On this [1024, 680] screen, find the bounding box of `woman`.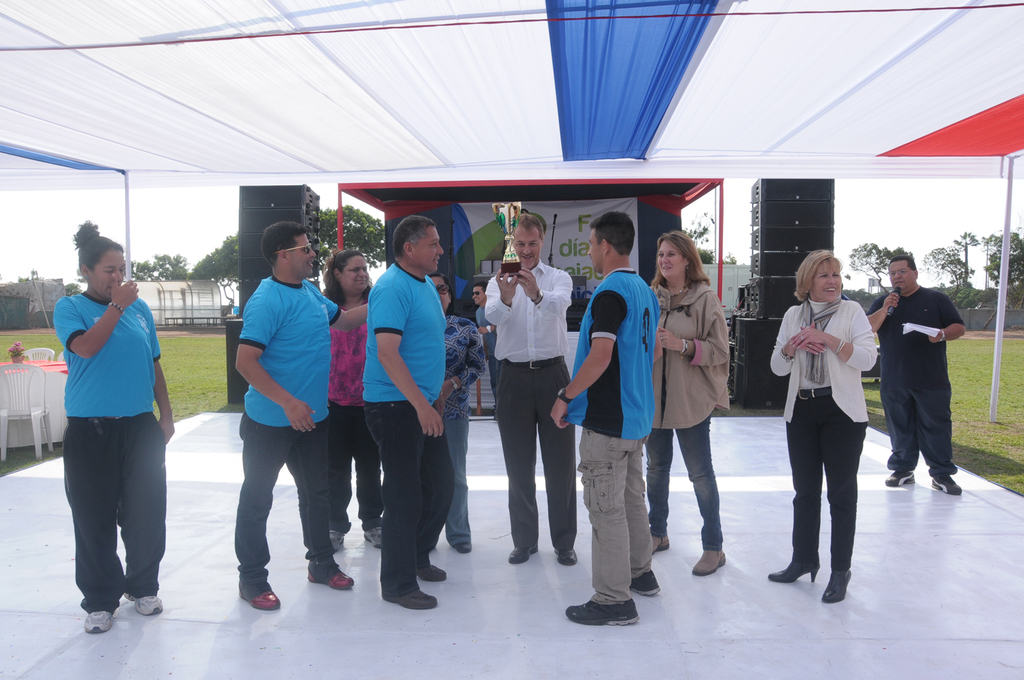
Bounding box: box=[425, 270, 489, 555].
